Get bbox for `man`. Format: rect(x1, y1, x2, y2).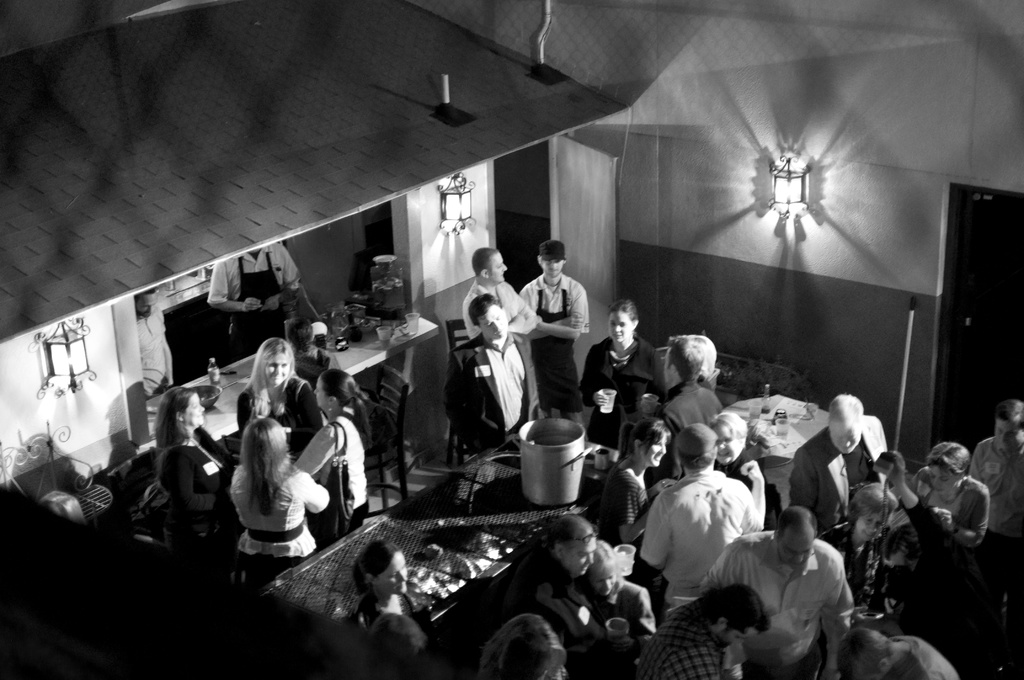
rect(463, 245, 535, 338).
